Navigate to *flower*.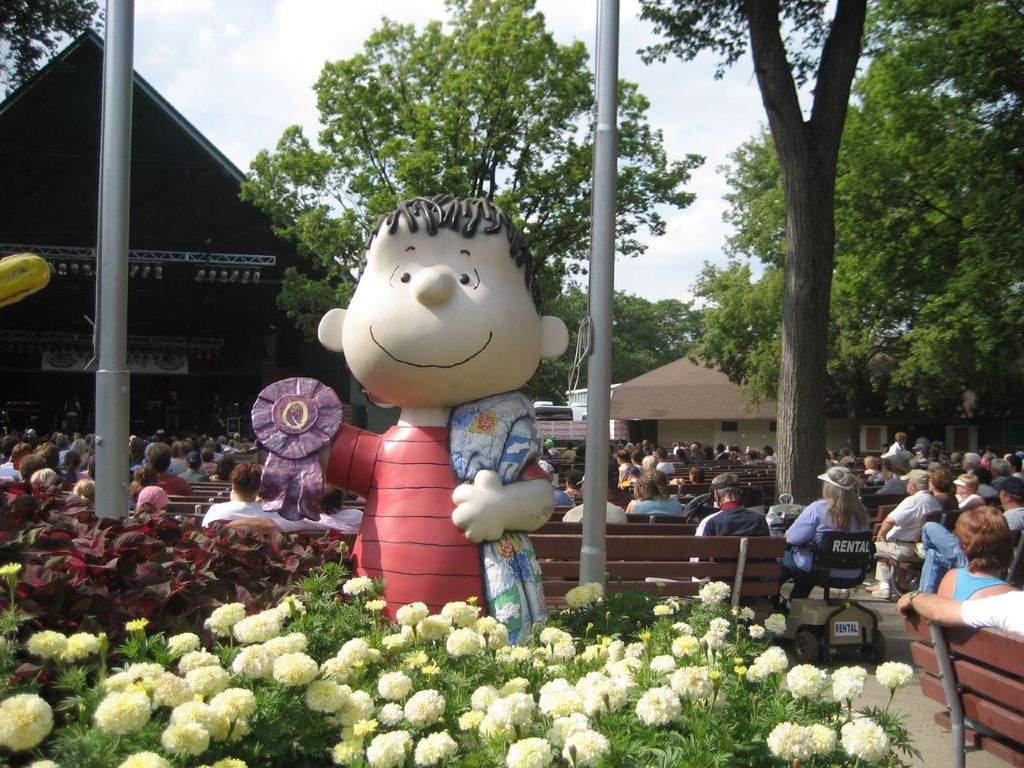
Navigation target: region(585, 678, 622, 714).
